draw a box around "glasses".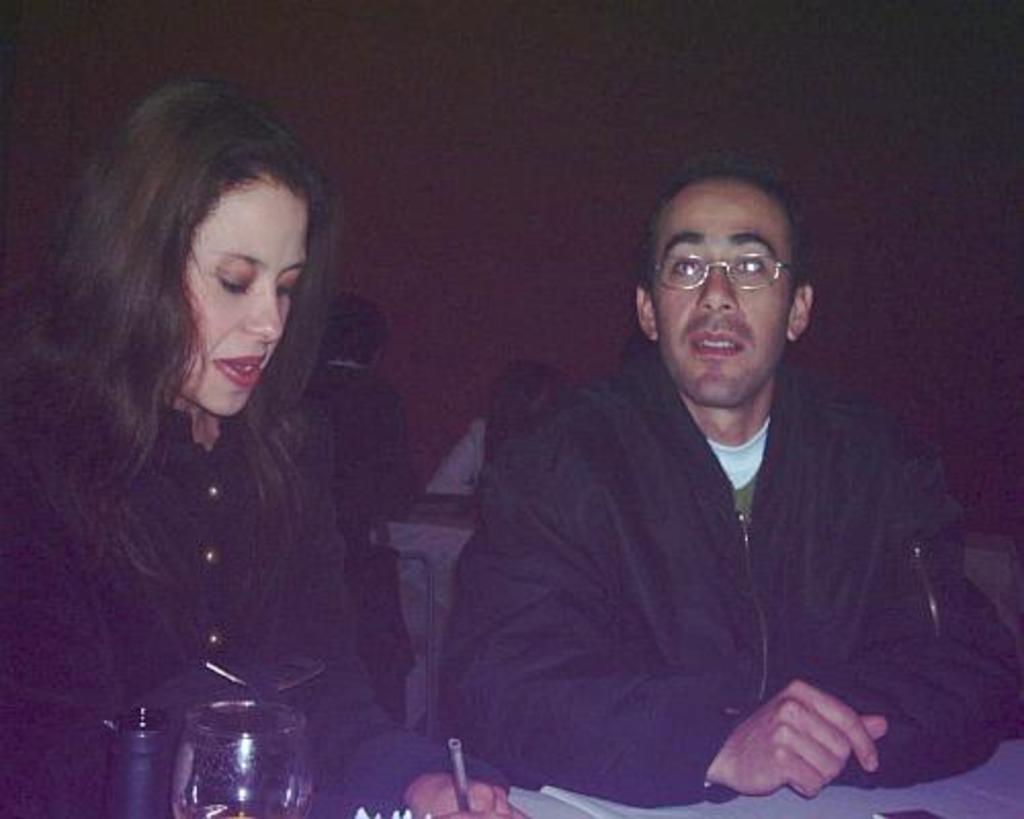
box=[649, 248, 791, 295].
